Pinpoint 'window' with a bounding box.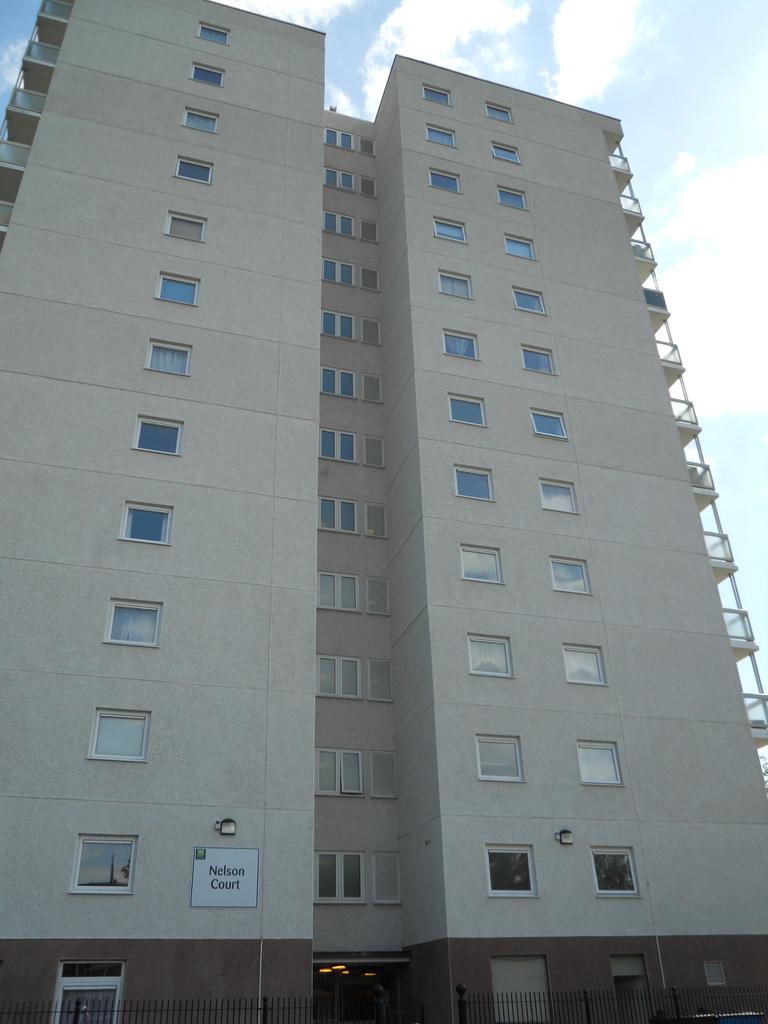
x1=158, y1=273, x2=198, y2=305.
